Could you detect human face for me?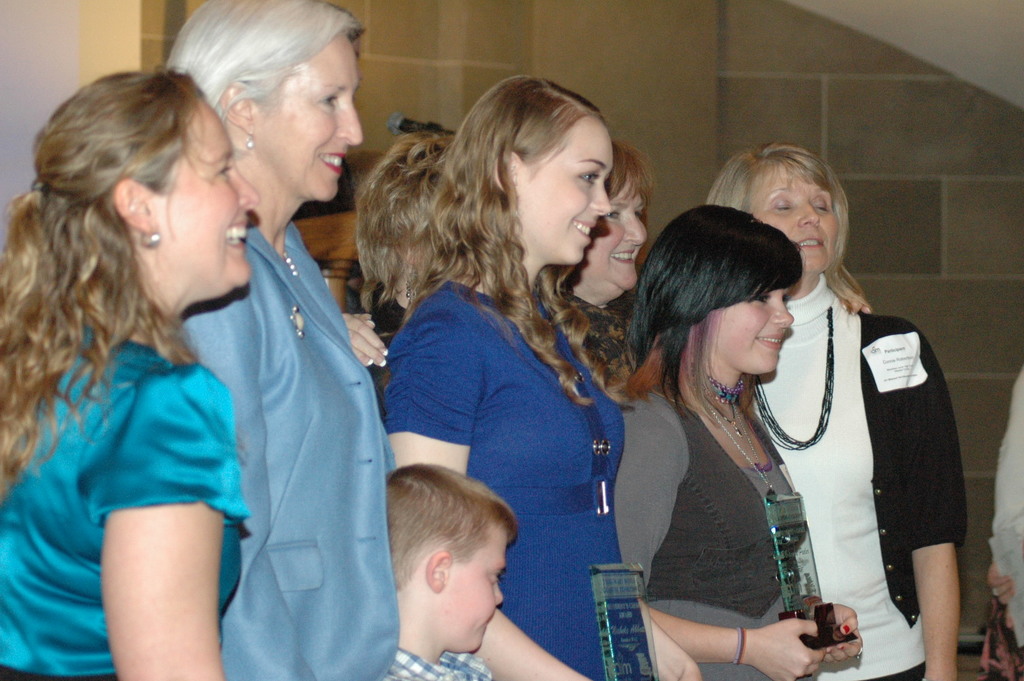
Detection result: (522,114,610,270).
